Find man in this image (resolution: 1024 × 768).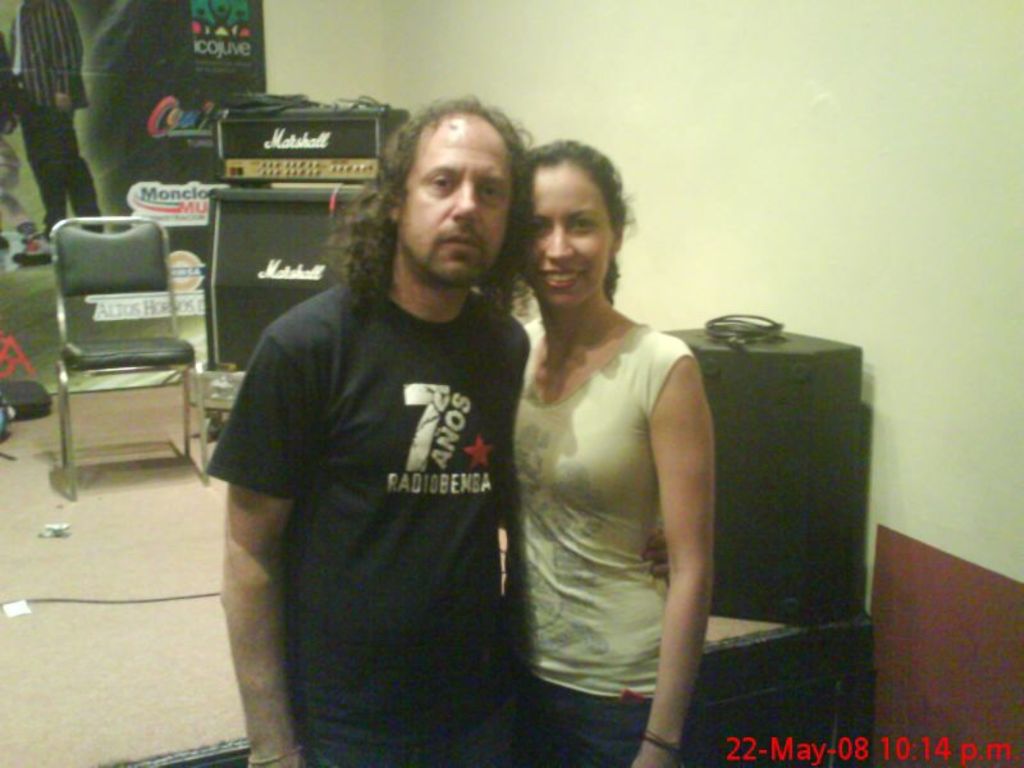
<region>198, 93, 562, 754</region>.
